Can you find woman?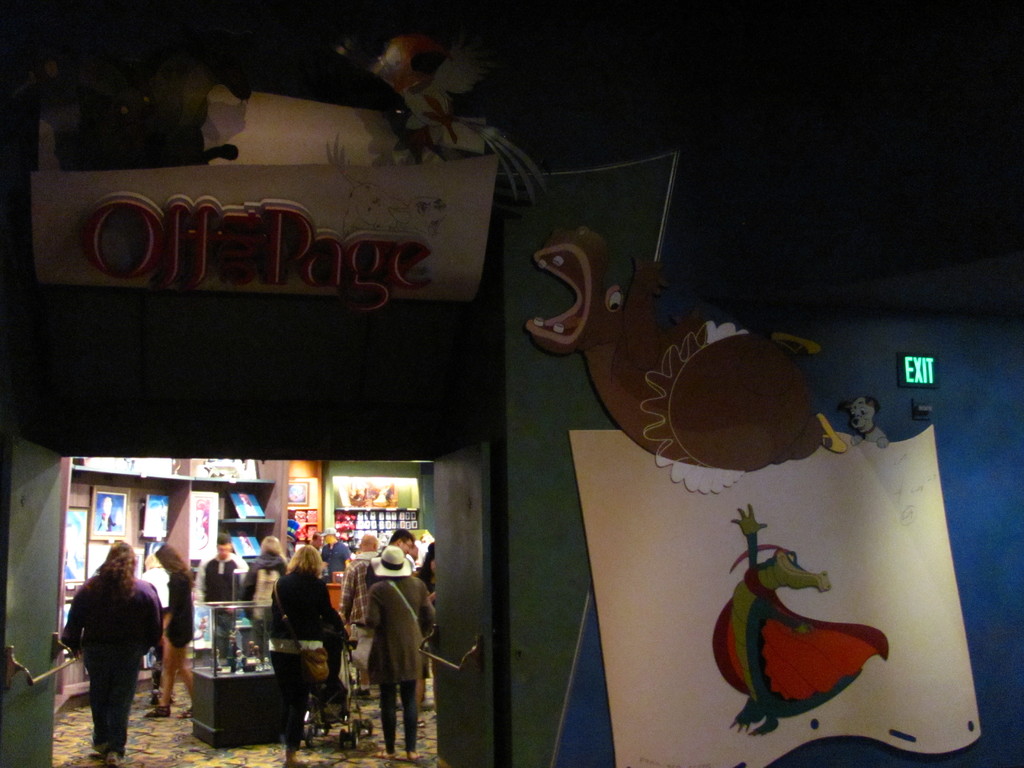
Yes, bounding box: crop(241, 533, 283, 623).
